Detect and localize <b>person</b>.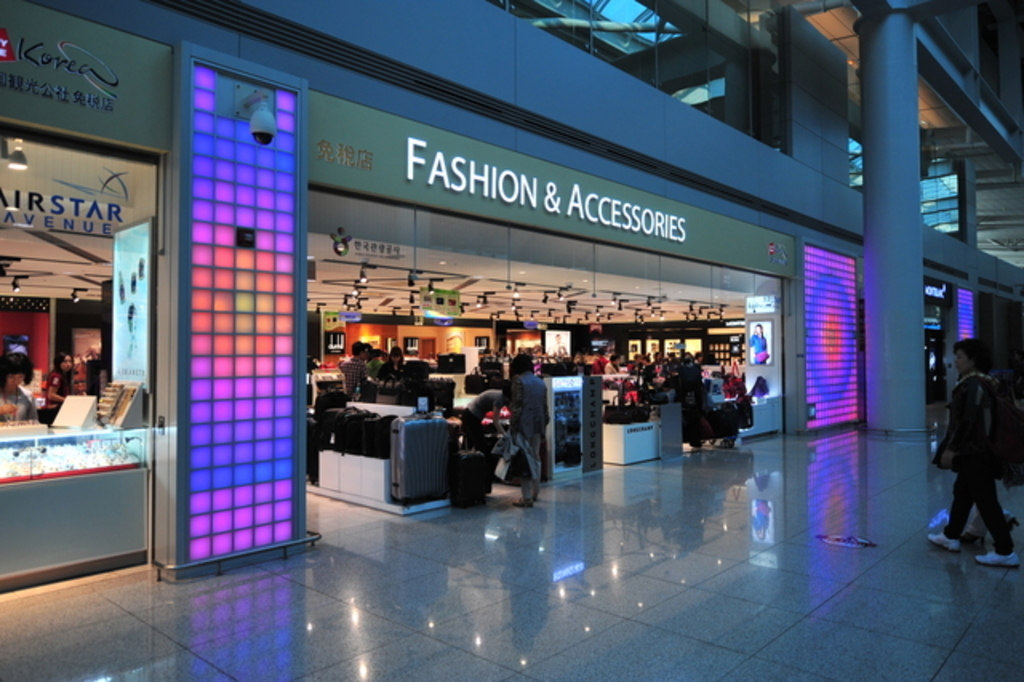
Localized at (left=749, top=325, right=771, bottom=365).
